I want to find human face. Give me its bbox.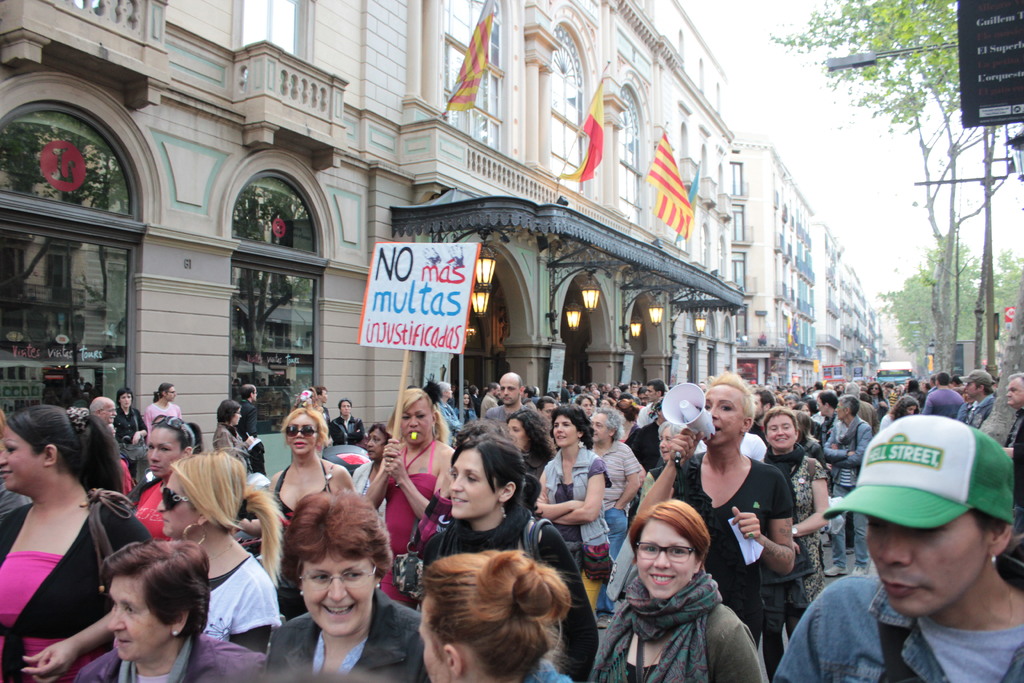
<box>590,416,611,441</box>.
